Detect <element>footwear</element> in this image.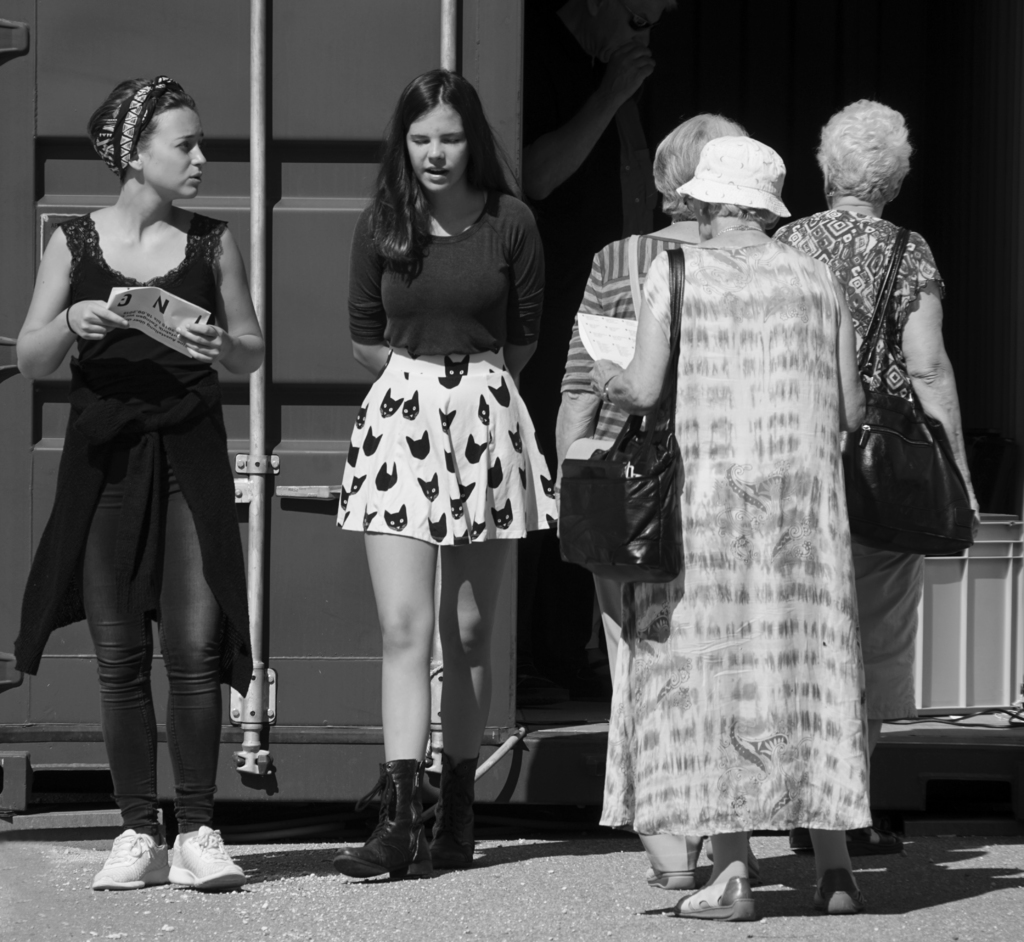
Detection: 811/871/865/914.
